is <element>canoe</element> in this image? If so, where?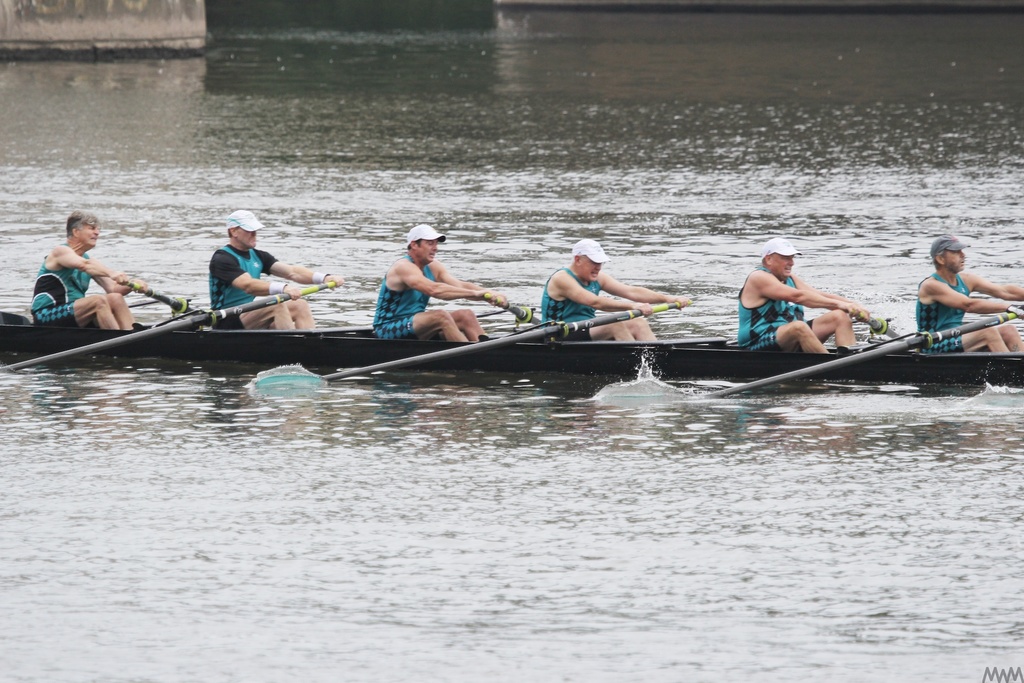
Yes, at pyautogui.locateOnScreen(0, 312, 1023, 378).
